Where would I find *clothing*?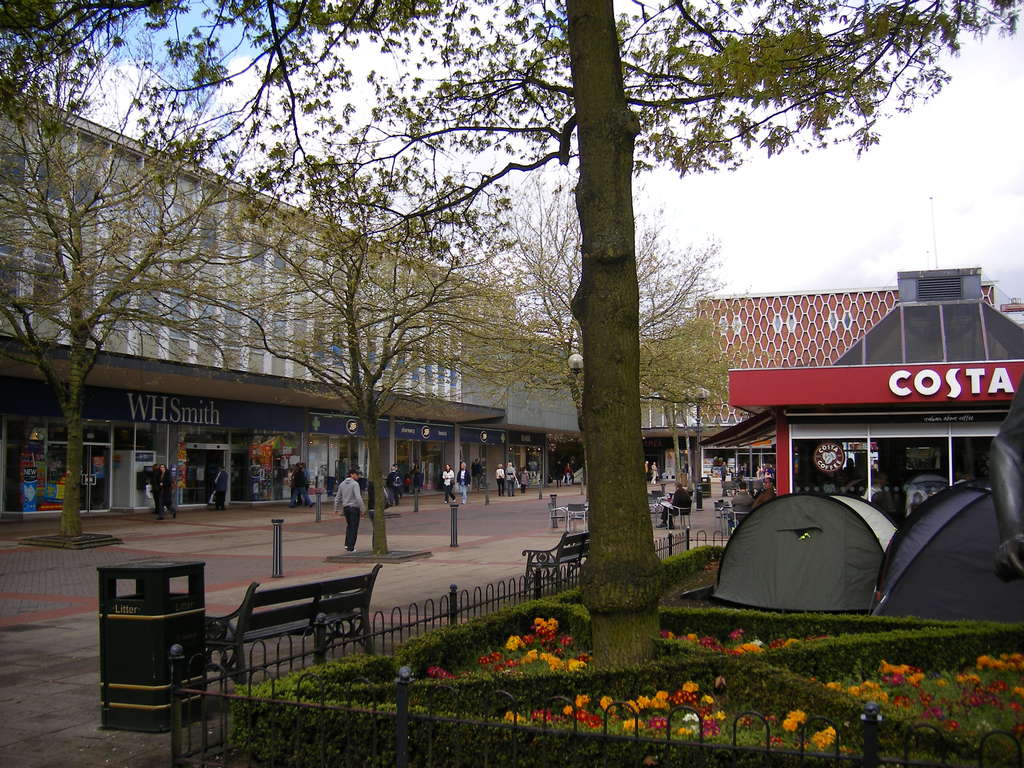
At box=[470, 460, 485, 490].
